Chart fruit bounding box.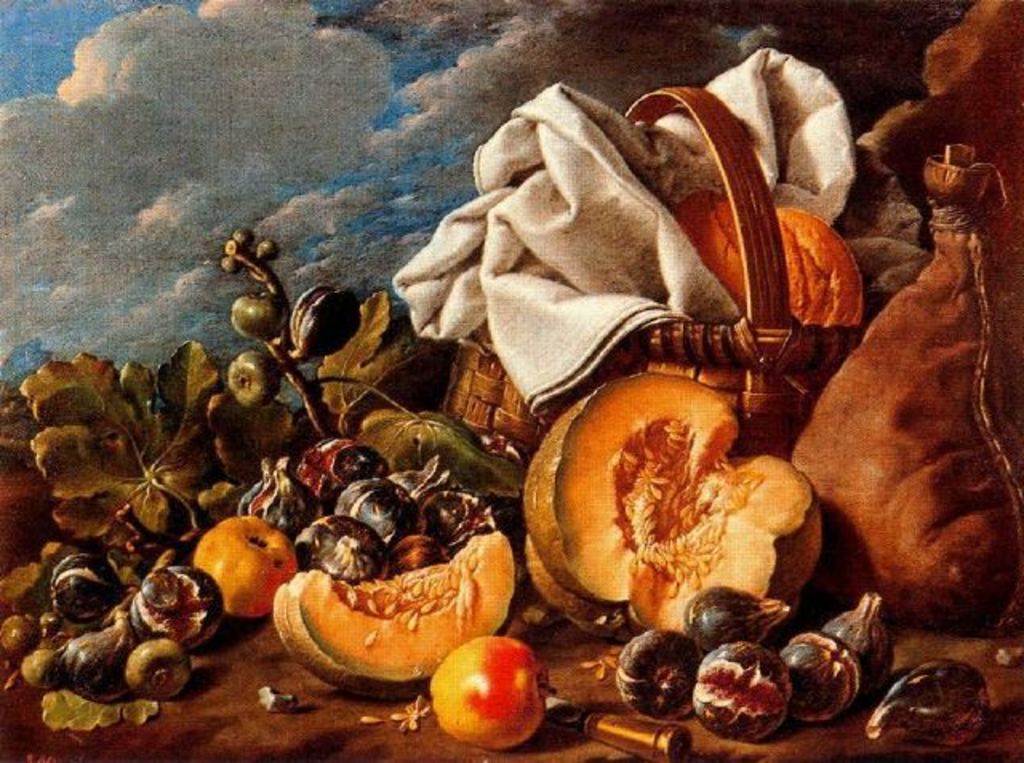
Charted: l=414, t=637, r=554, b=755.
